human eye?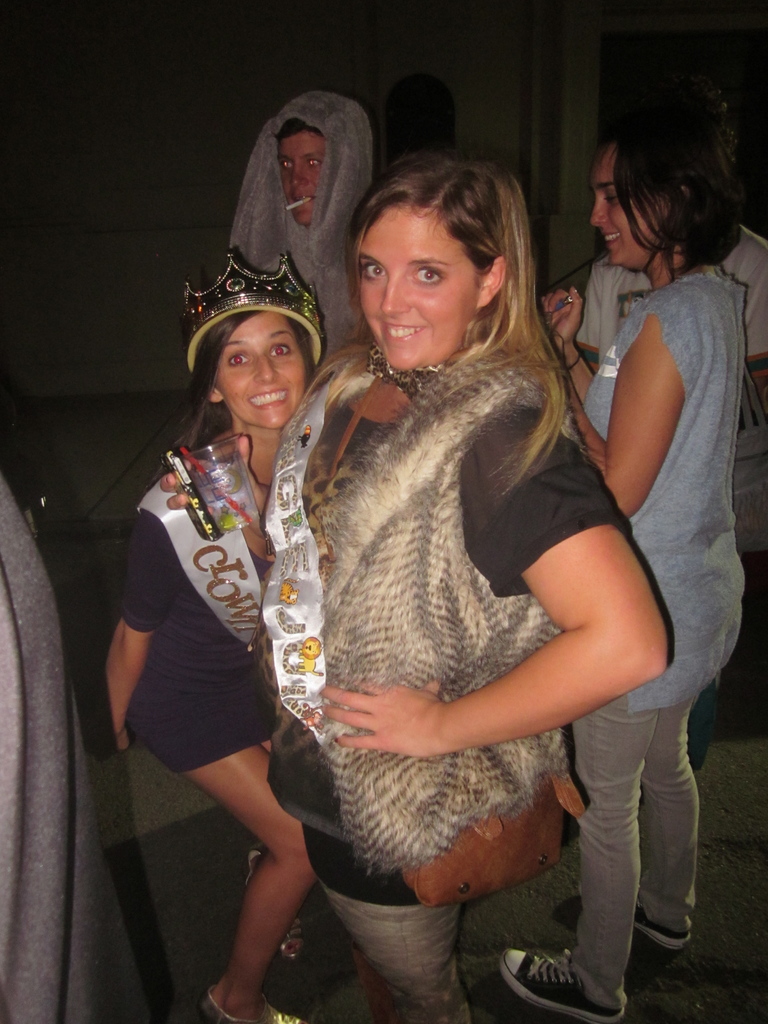
box(277, 156, 292, 170)
